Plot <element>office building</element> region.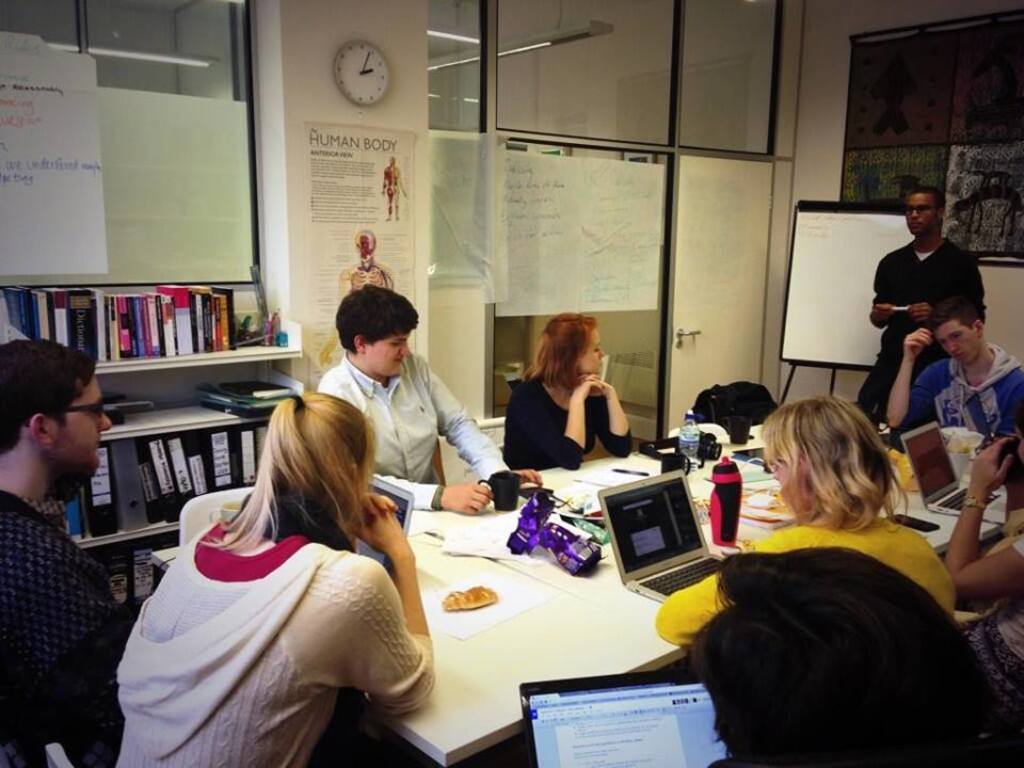
Plotted at {"left": 28, "top": 27, "right": 971, "bottom": 764}.
